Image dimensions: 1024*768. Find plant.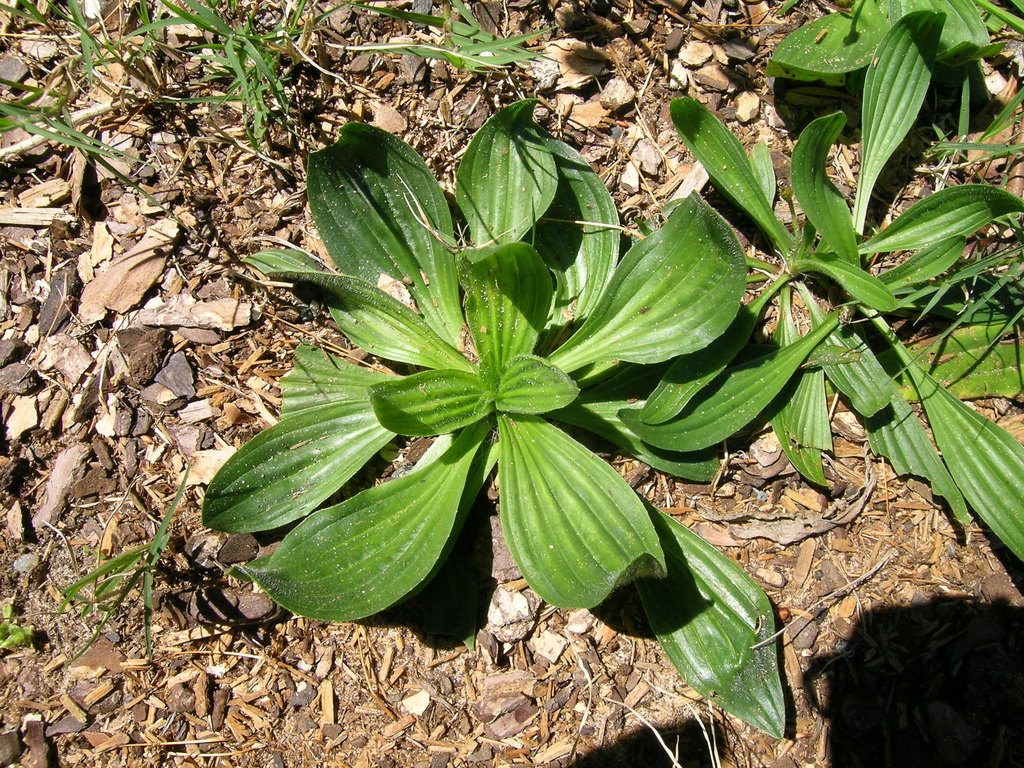
(747,0,1022,104).
